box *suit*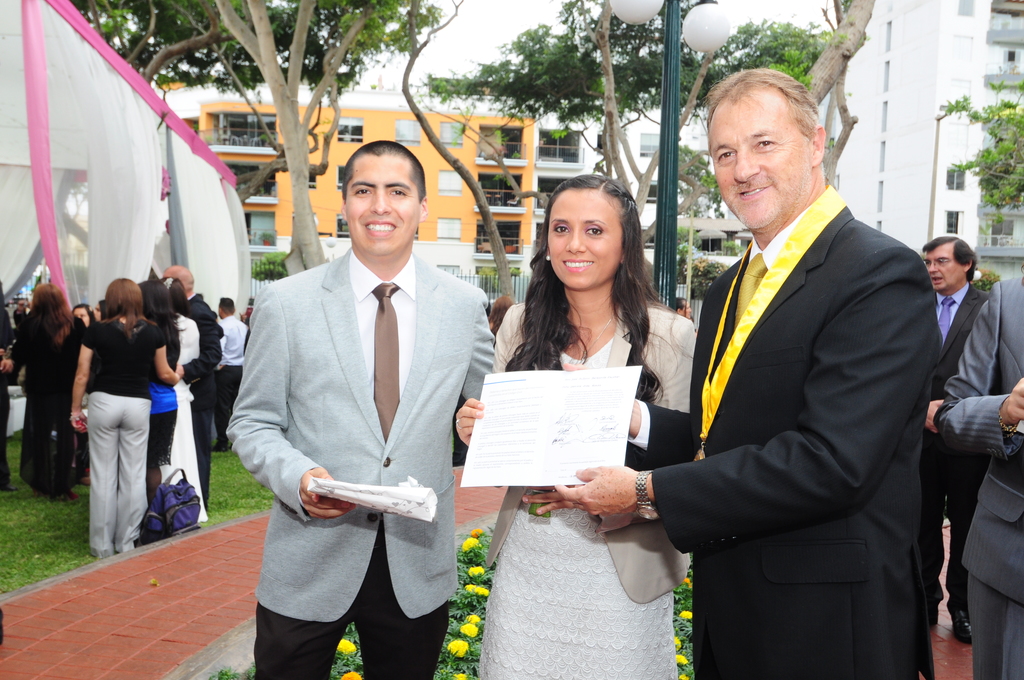
{"x1": 938, "y1": 271, "x2": 1023, "y2": 679}
